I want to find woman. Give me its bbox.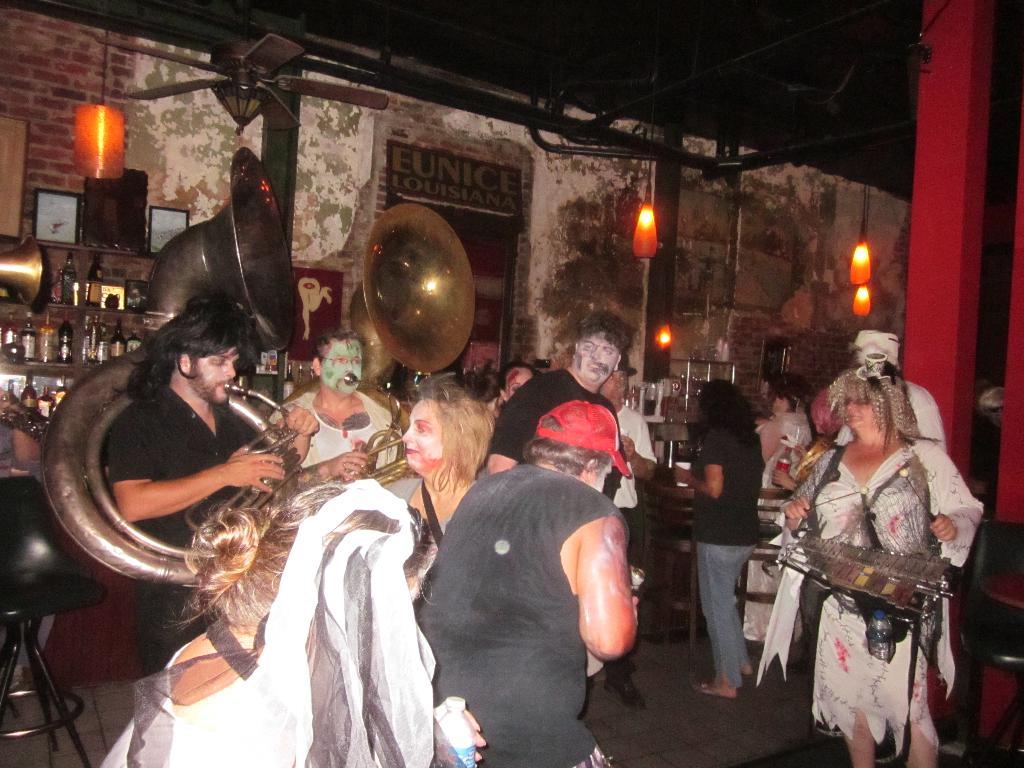
(left=771, top=323, right=973, bottom=756).
